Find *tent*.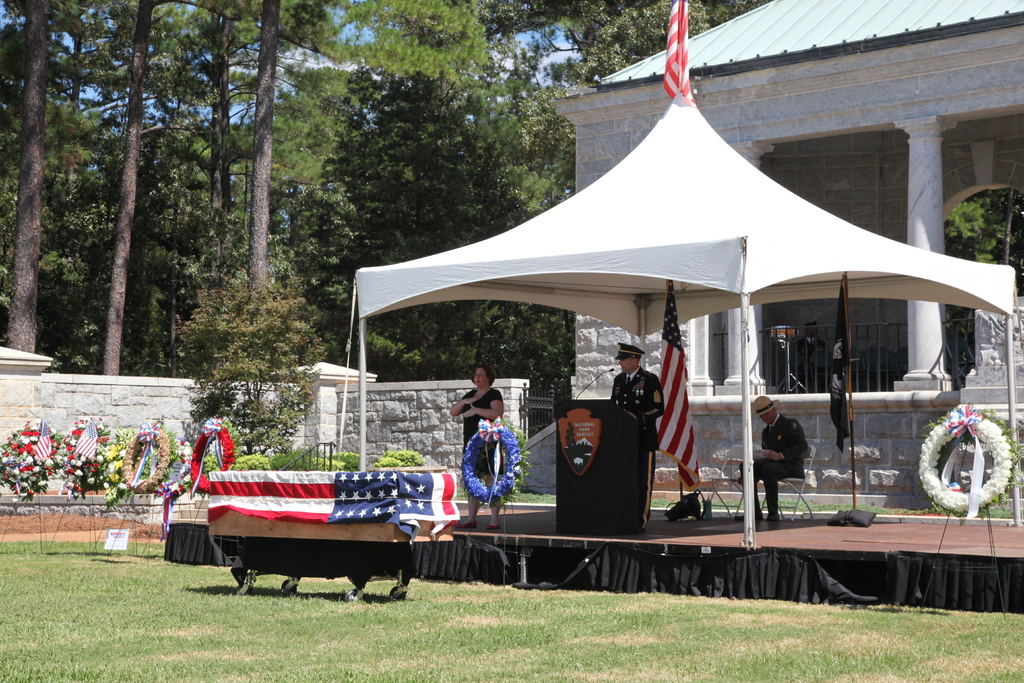
left=336, top=94, right=1020, bottom=547.
